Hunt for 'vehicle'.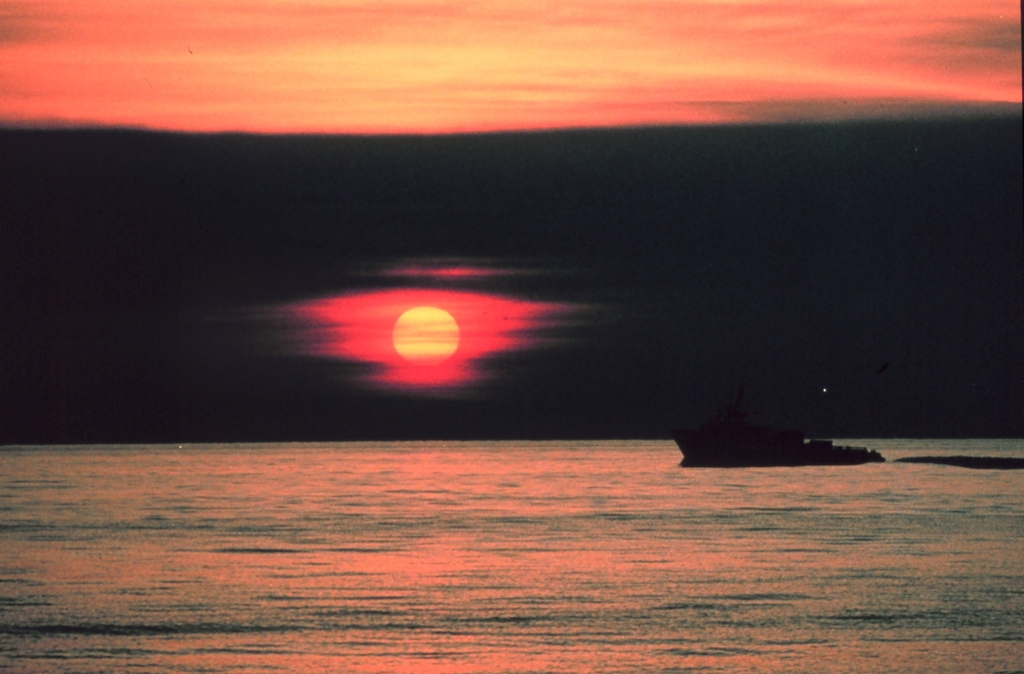
Hunted down at locate(671, 371, 884, 469).
